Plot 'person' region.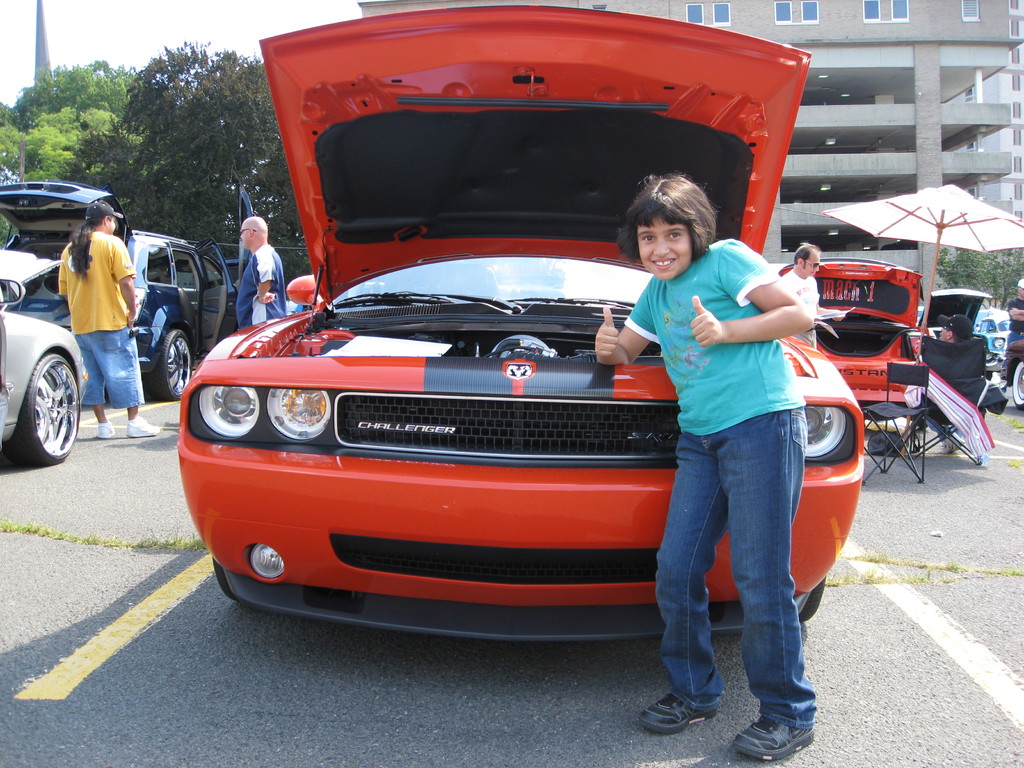
Plotted at (left=627, top=150, right=835, bottom=735).
